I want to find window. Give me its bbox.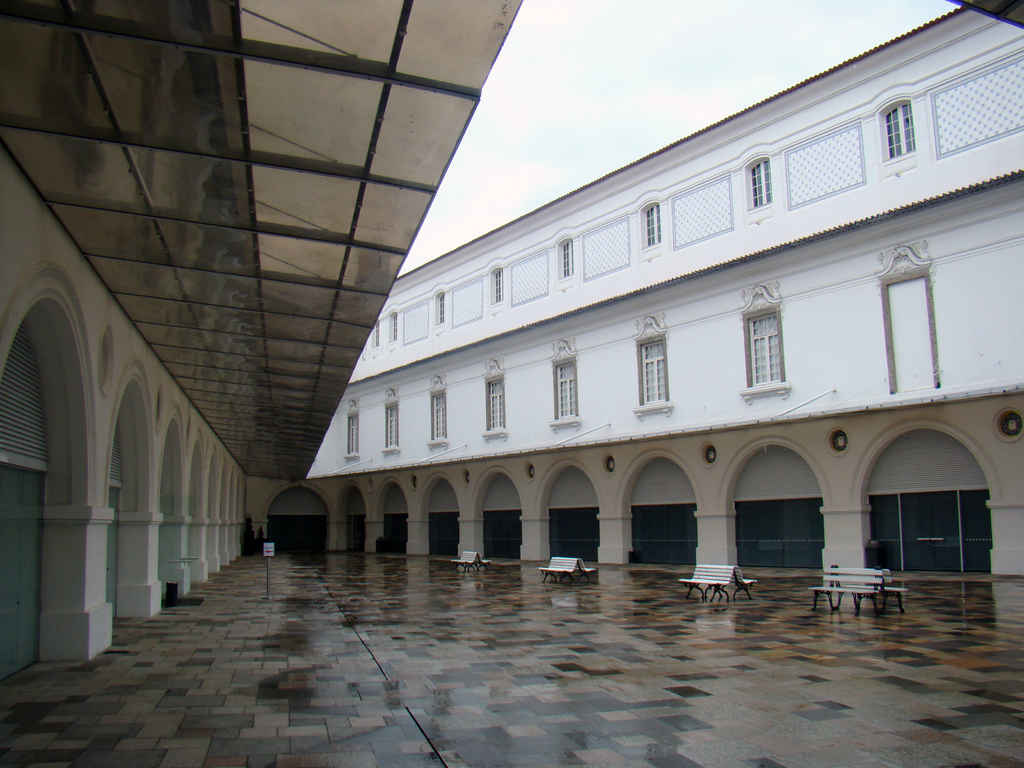
<bbox>644, 204, 661, 244</bbox>.
